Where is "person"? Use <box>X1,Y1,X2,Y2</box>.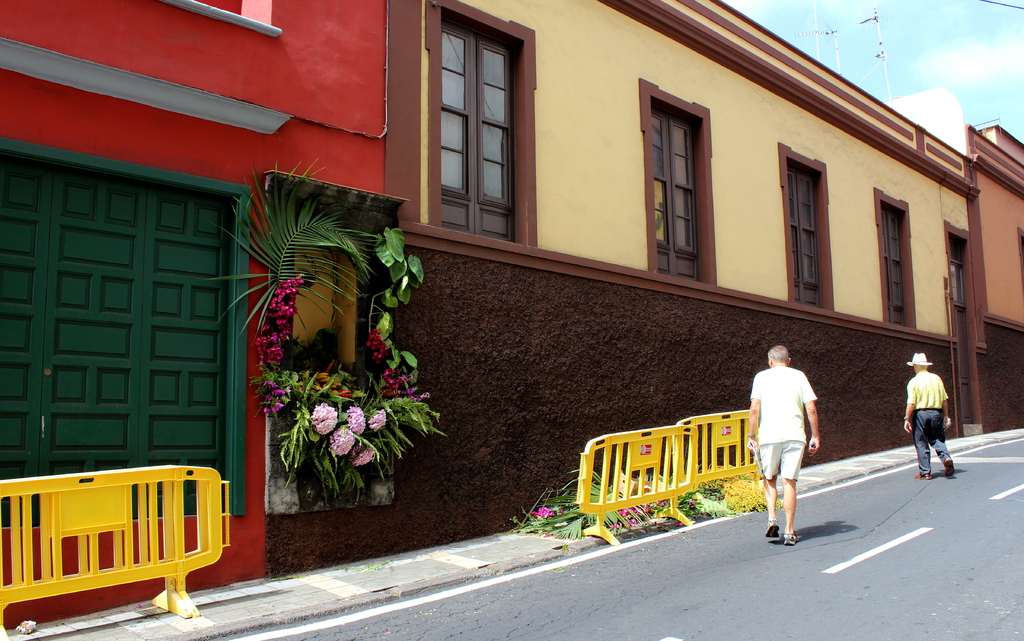
<box>899,349,952,483</box>.
